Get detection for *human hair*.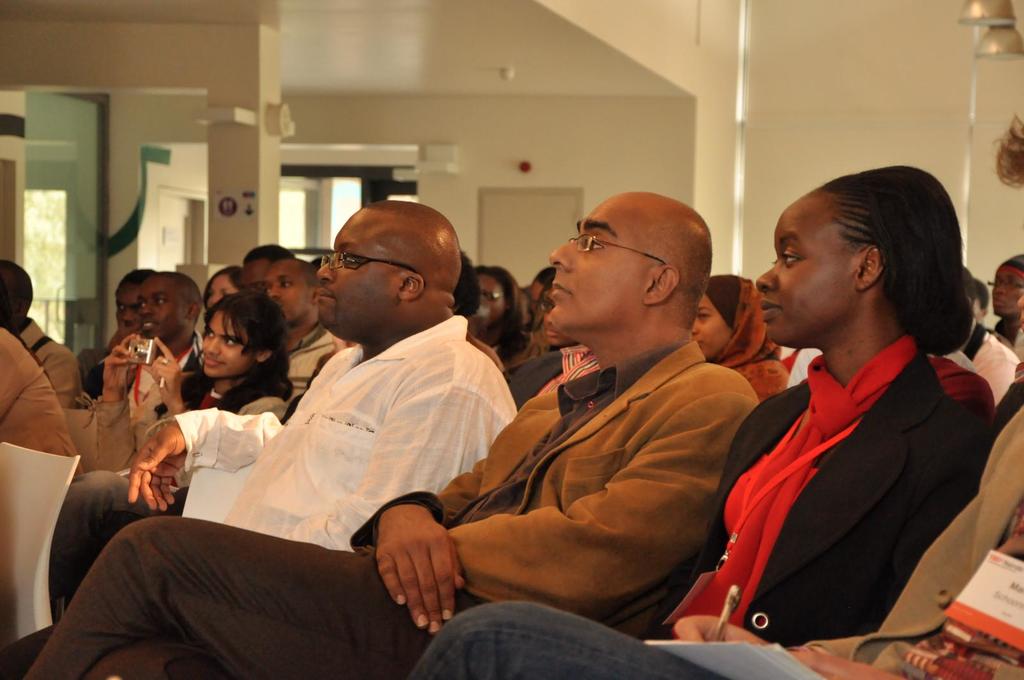
Detection: box=[241, 242, 301, 267].
